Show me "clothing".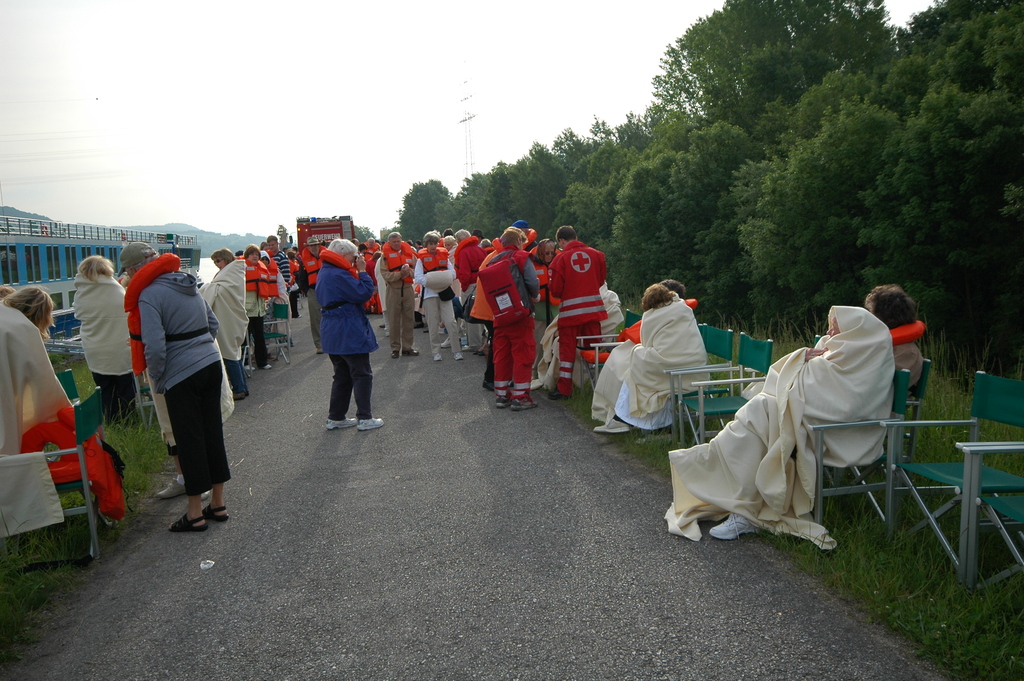
"clothing" is here: box=[200, 258, 248, 385].
